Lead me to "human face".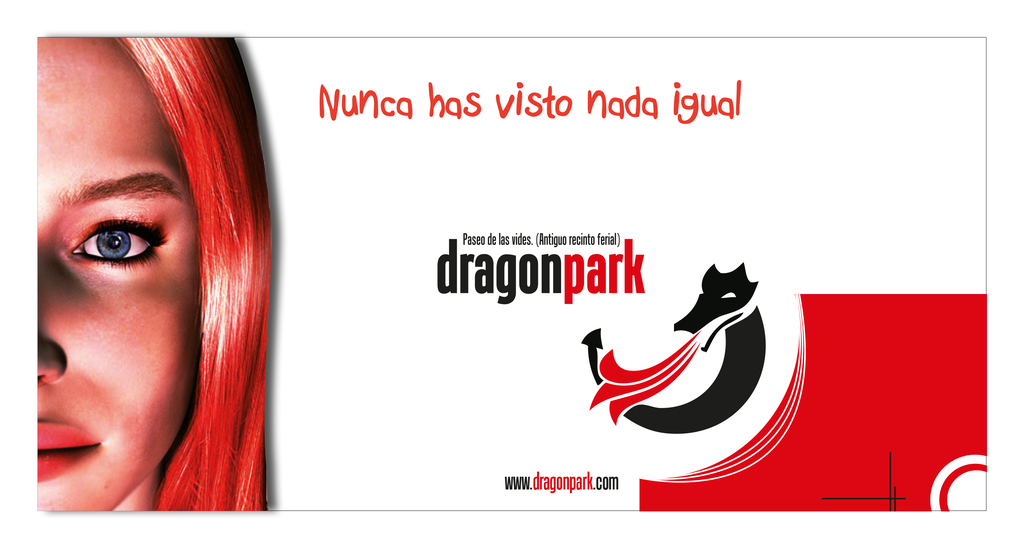
Lead to 35 36 203 513.
